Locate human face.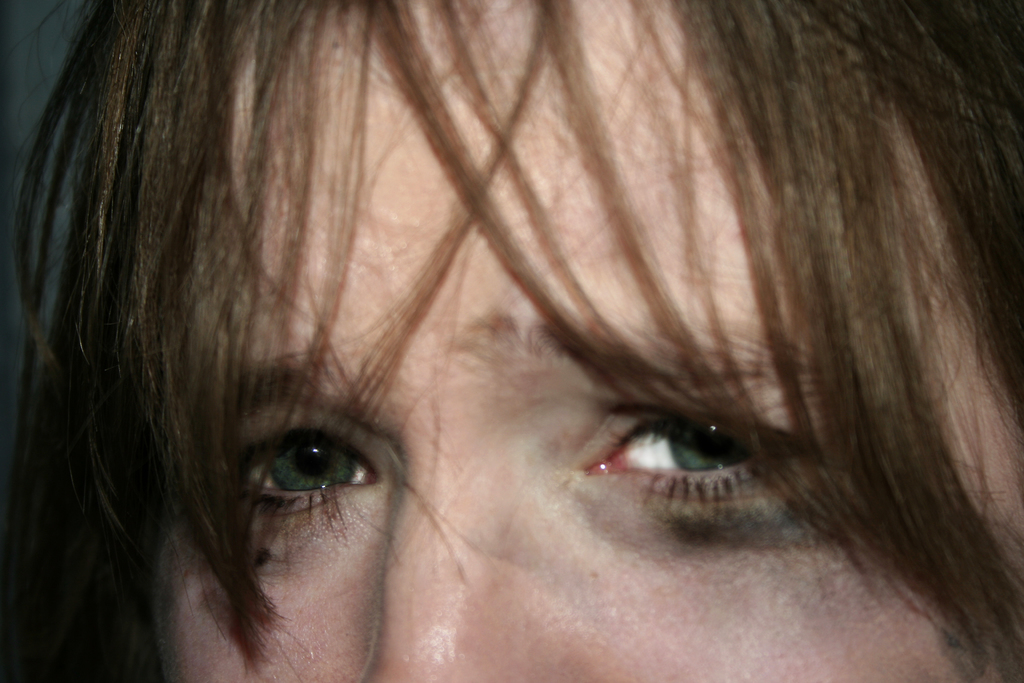
Bounding box: {"x1": 155, "y1": 0, "x2": 1023, "y2": 682}.
